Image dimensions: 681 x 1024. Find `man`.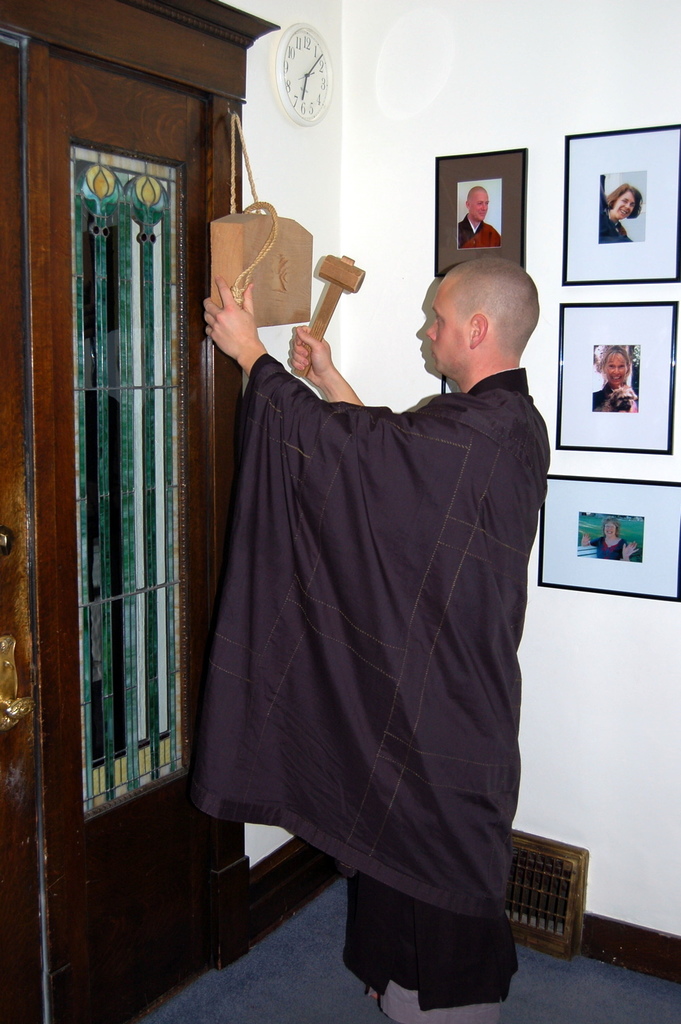
(x1=197, y1=224, x2=536, y2=989).
